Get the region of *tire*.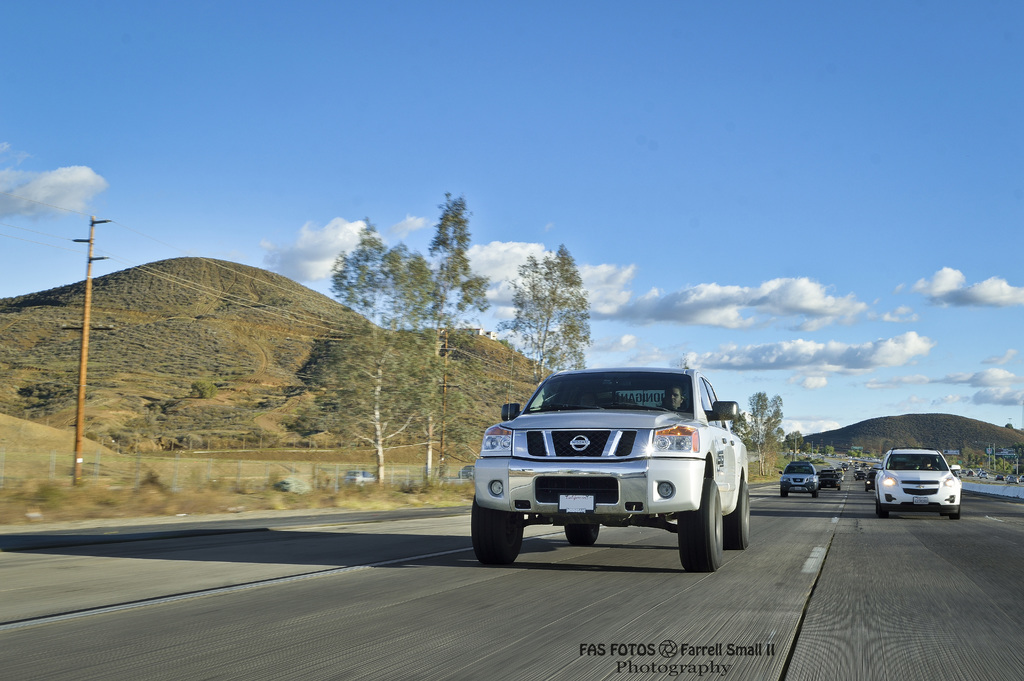
detection(471, 495, 524, 564).
